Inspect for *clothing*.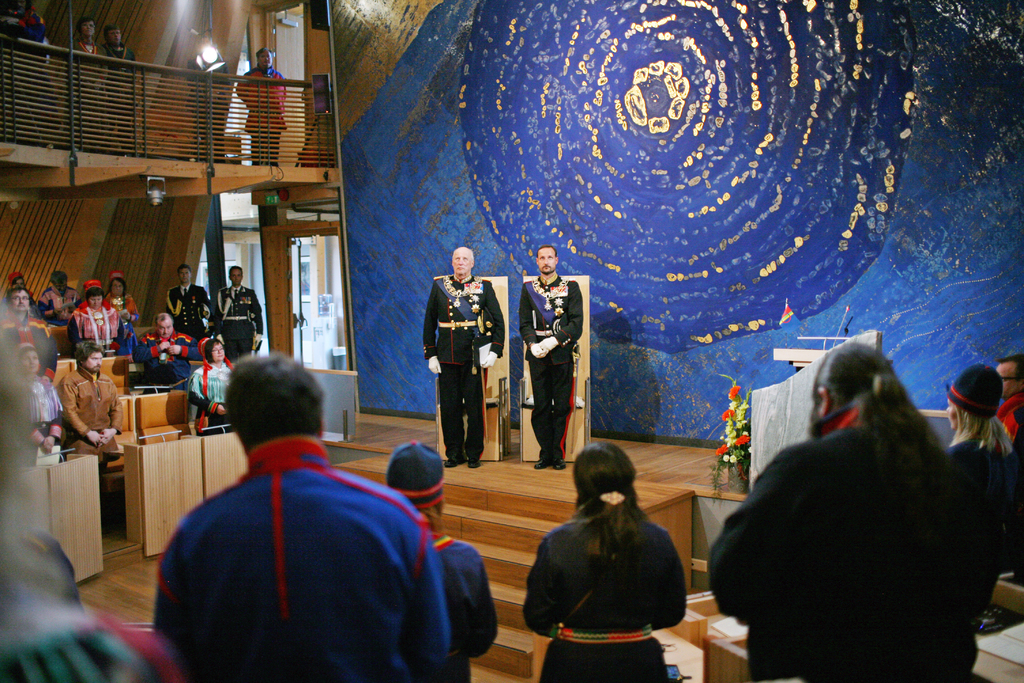
Inspection: select_region(67, 41, 111, 156).
